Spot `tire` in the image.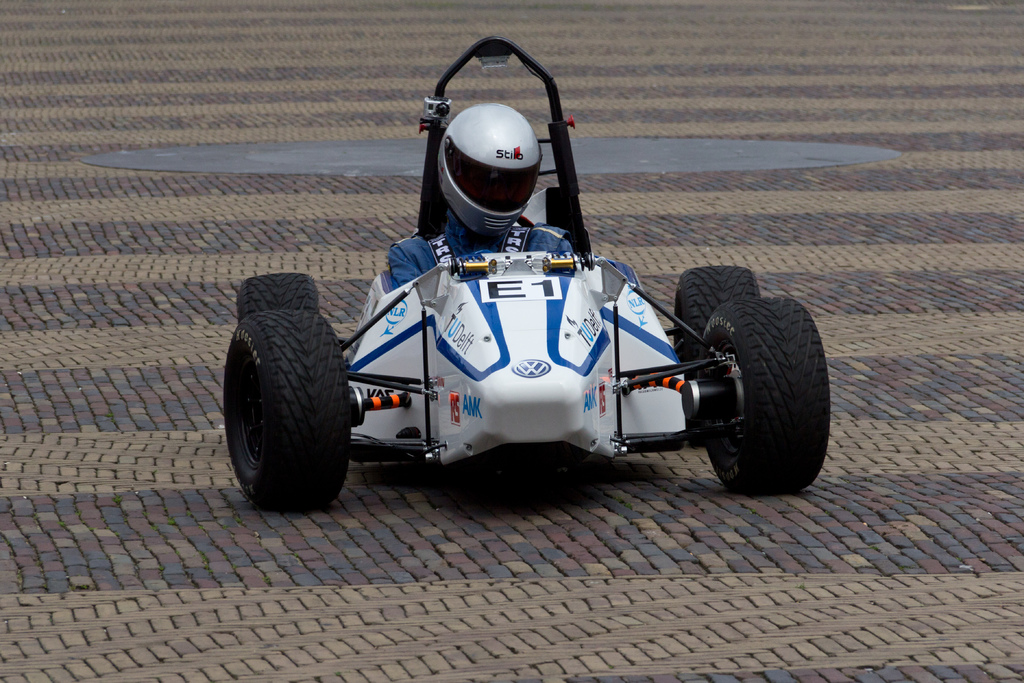
`tire` found at [x1=240, y1=274, x2=321, y2=315].
